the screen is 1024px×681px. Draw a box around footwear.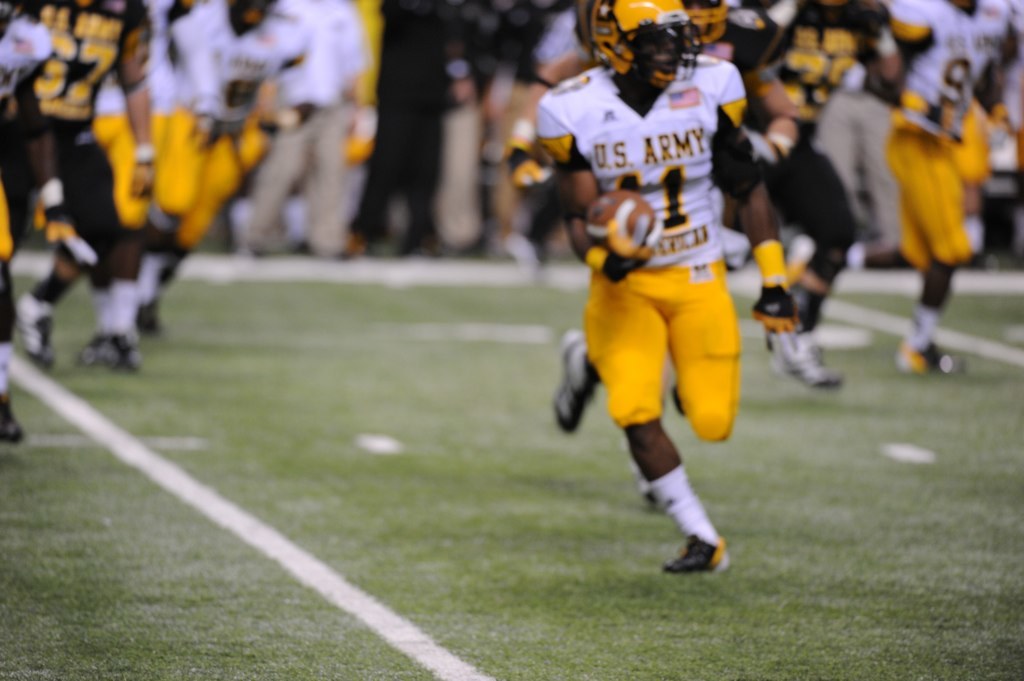
pyautogui.locateOnScreen(660, 530, 731, 575).
